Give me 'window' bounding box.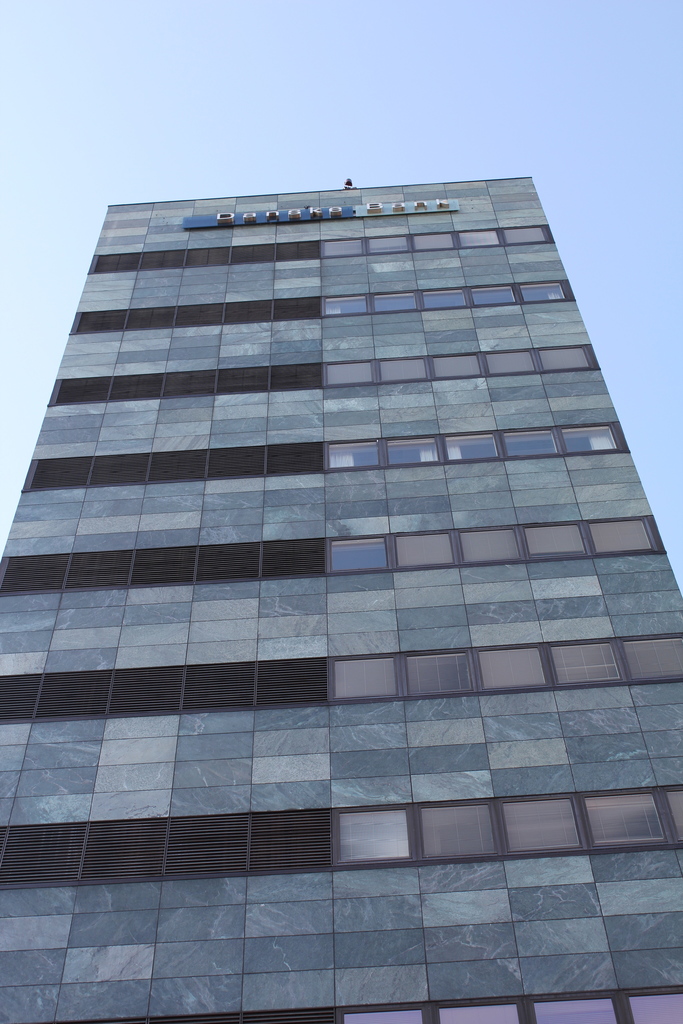
x1=372 y1=290 x2=418 y2=311.
